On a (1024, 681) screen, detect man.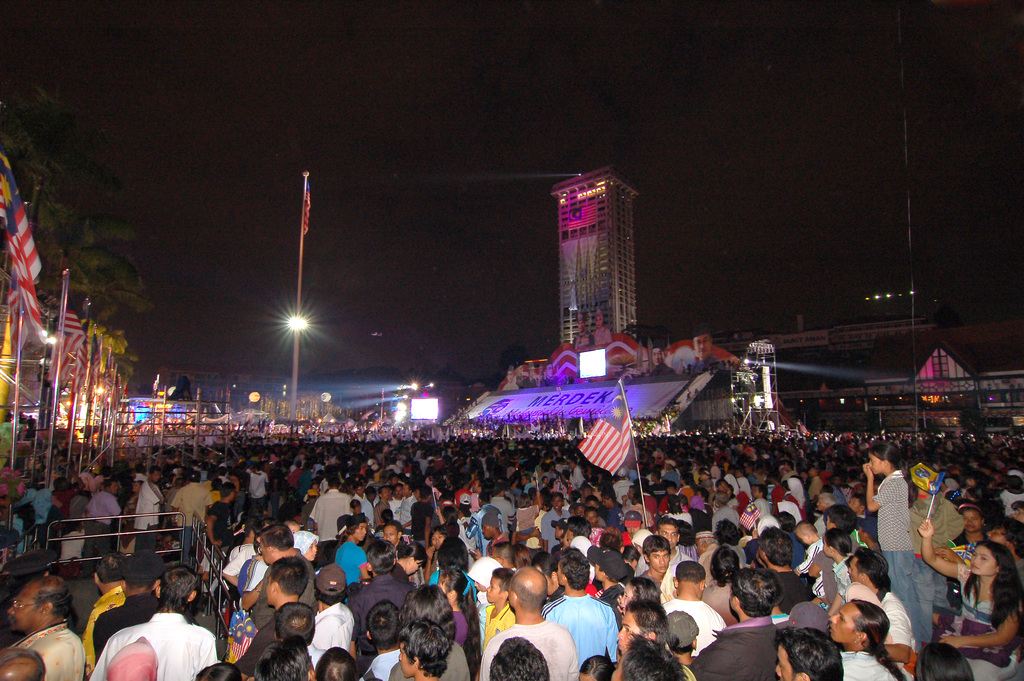
box=[762, 527, 816, 614].
